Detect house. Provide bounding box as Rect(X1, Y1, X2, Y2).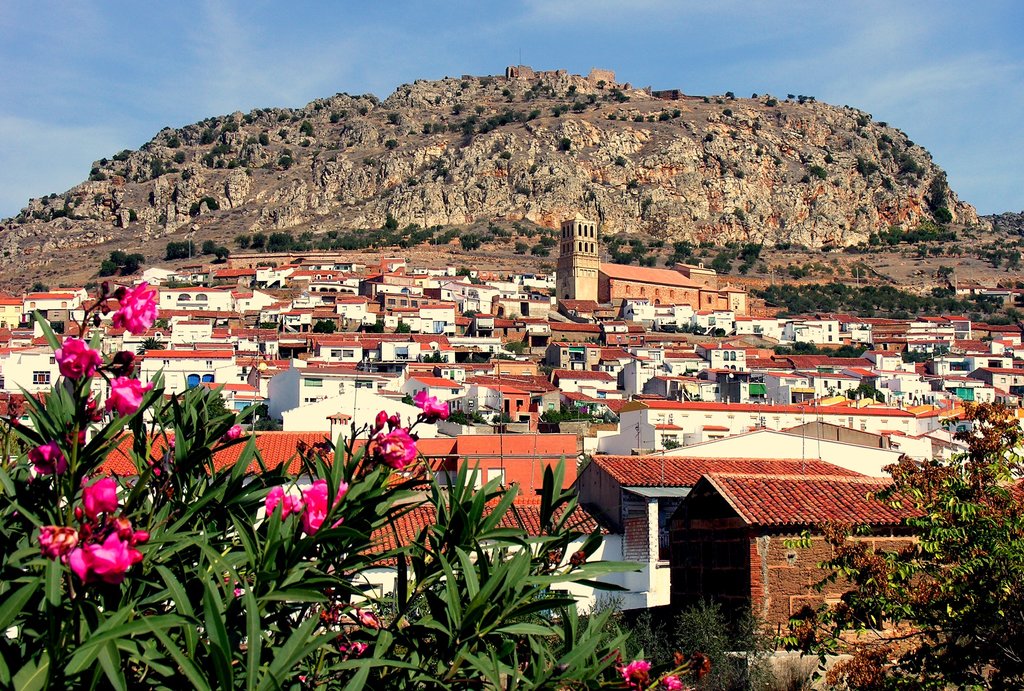
Rect(585, 435, 912, 635).
